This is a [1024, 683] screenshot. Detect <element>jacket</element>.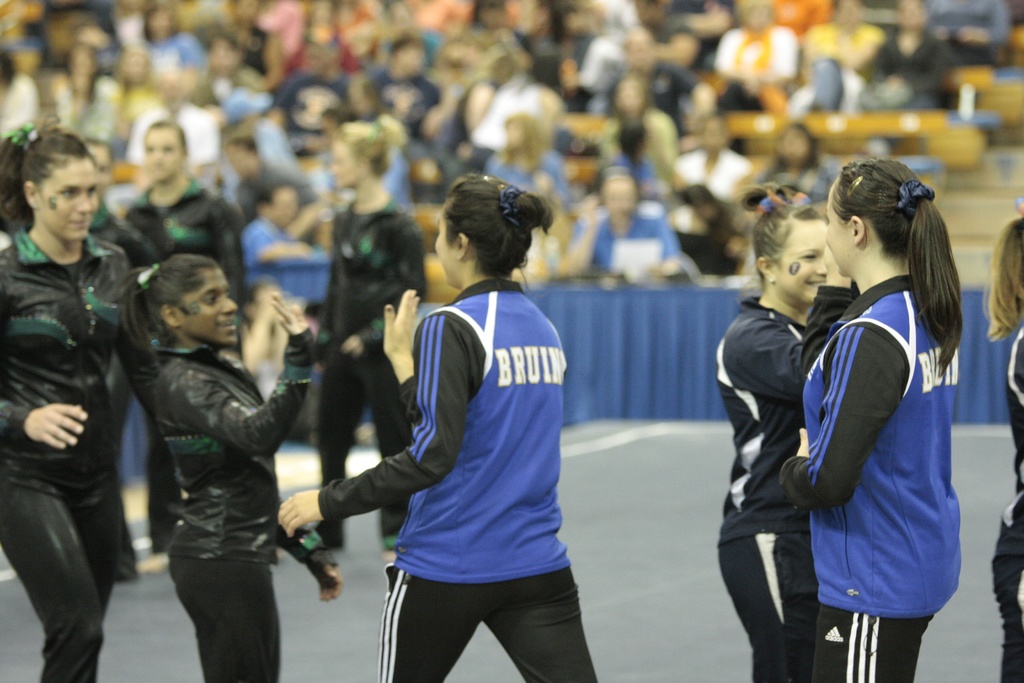
rect(156, 338, 319, 566).
